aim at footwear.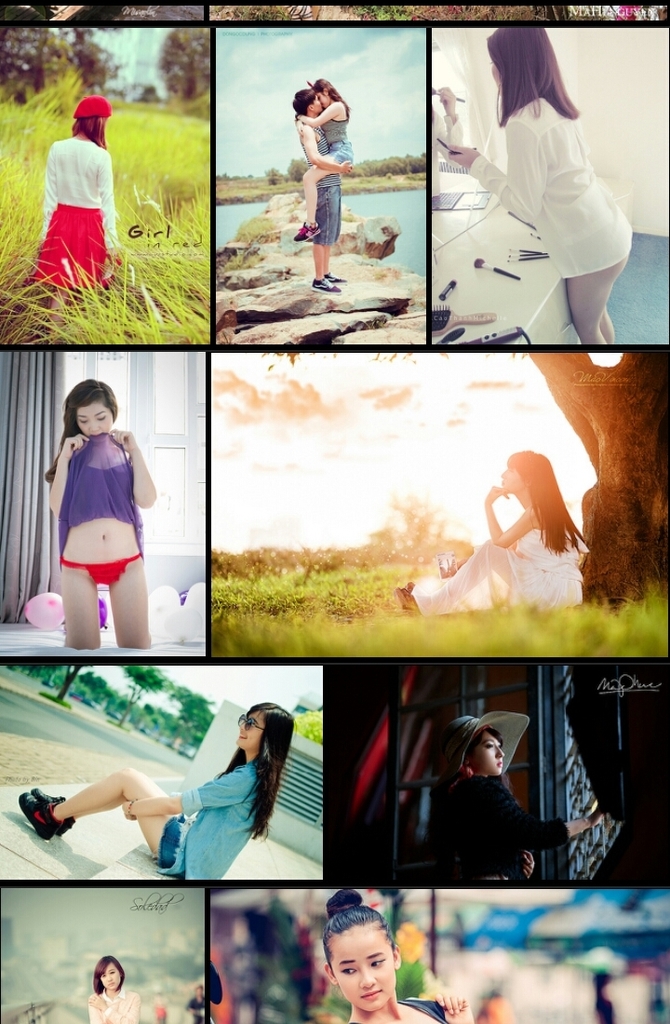
Aimed at region(325, 269, 347, 285).
